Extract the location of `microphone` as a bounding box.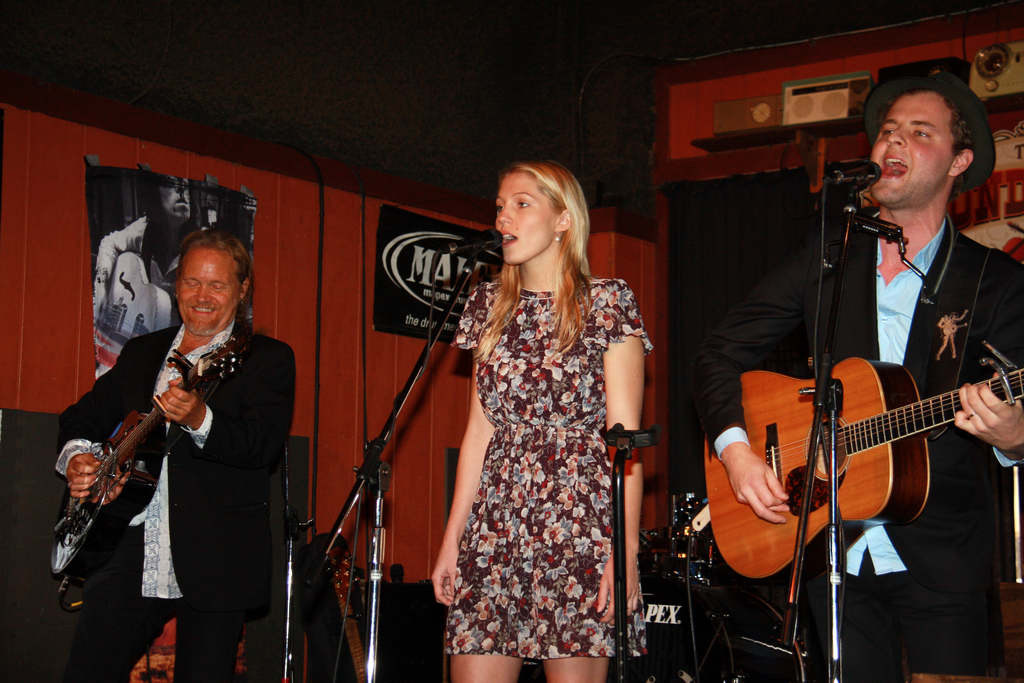
<bbox>433, 228, 505, 261</bbox>.
